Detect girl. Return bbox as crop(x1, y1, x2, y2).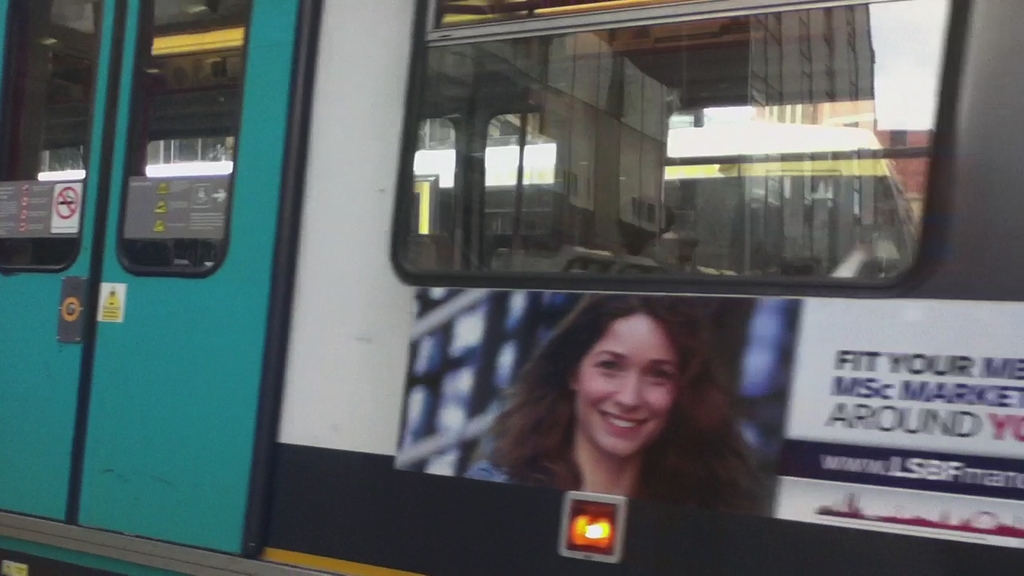
crop(464, 282, 764, 524).
